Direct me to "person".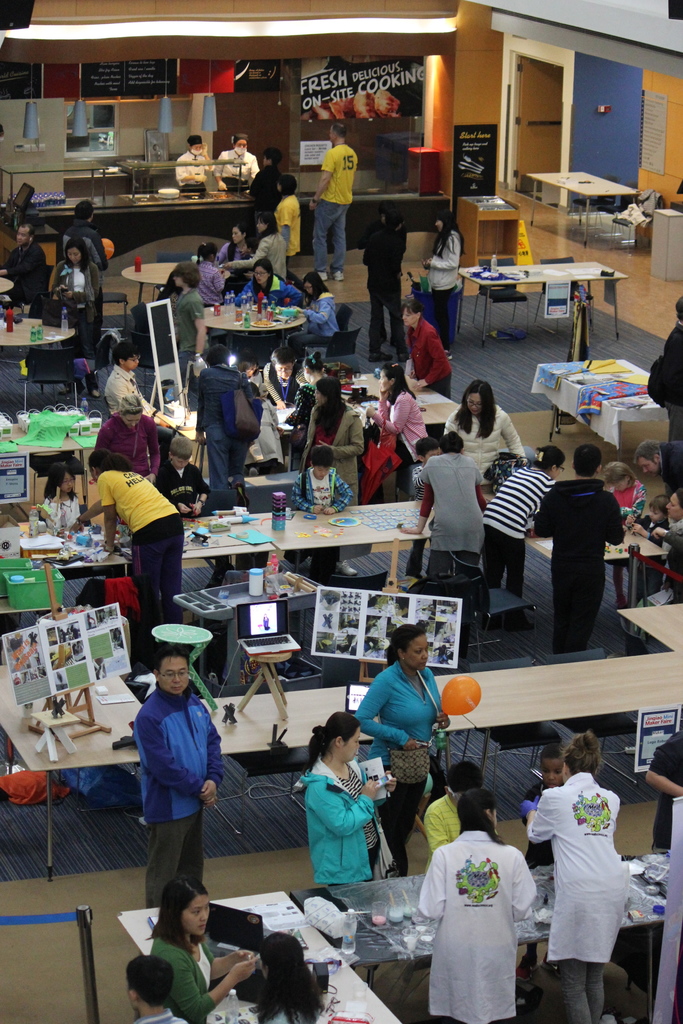
Direction: Rect(658, 291, 682, 444).
